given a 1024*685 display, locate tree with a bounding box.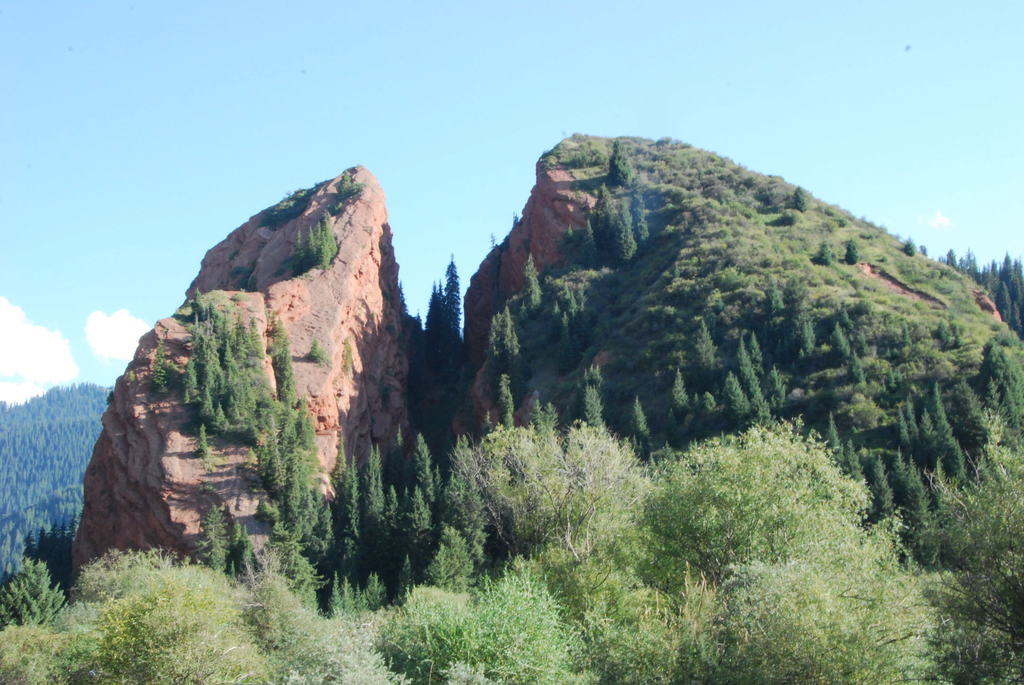
Located: box=[148, 332, 175, 389].
